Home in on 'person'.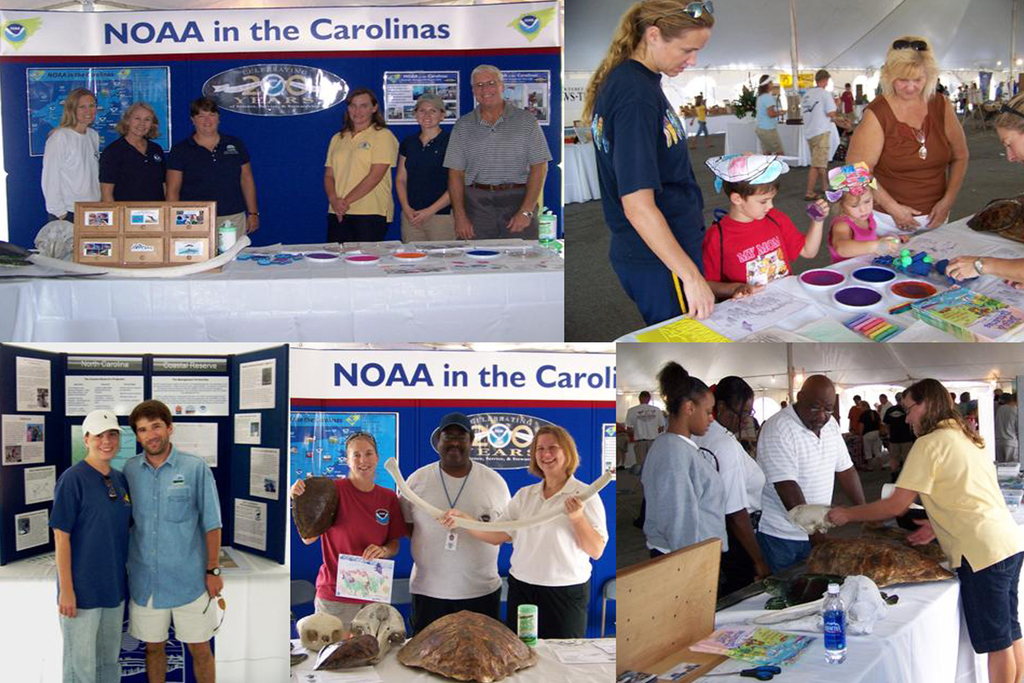
Homed in at <bbox>755, 383, 865, 584</bbox>.
